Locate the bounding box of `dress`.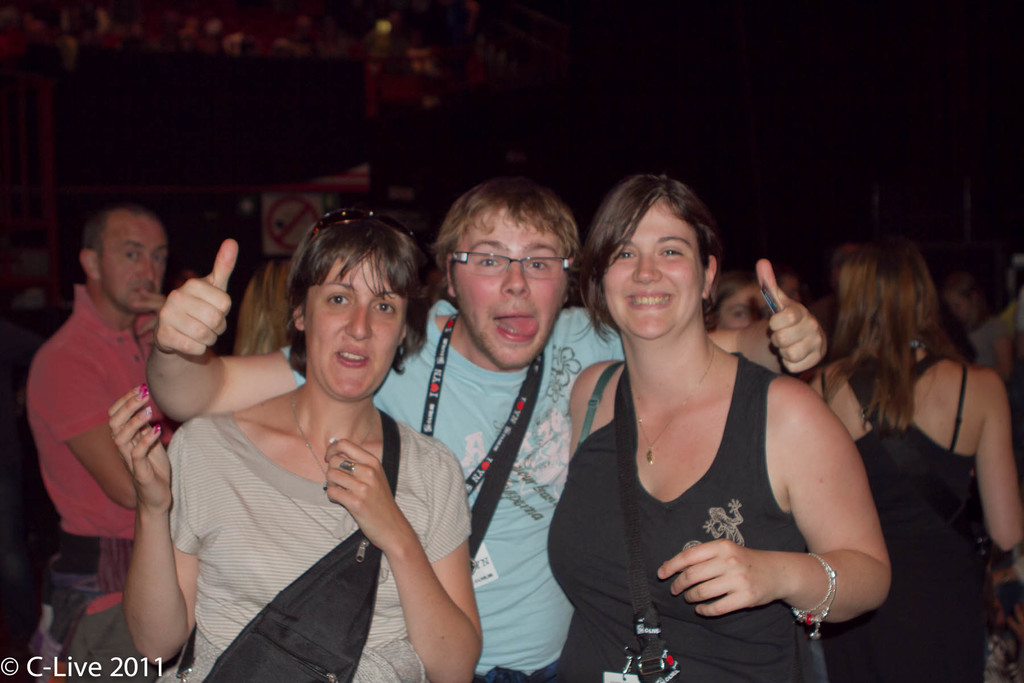
Bounding box: (547,354,813,682).
